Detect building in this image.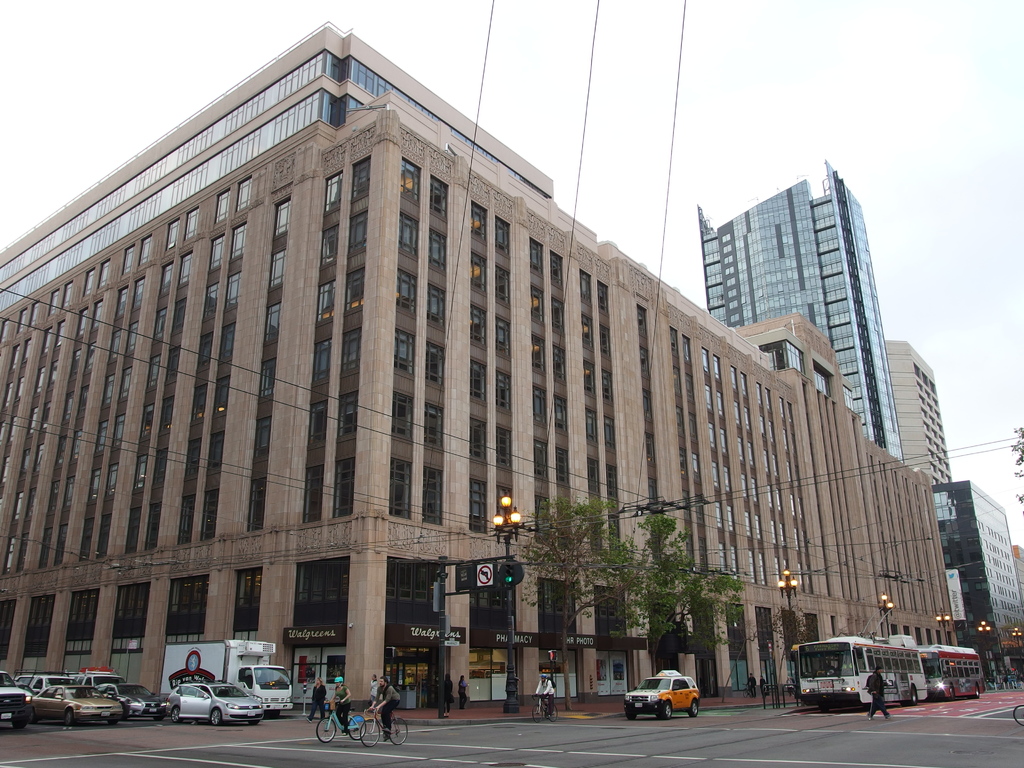
Detection: x1=929, y1=477, x2=1023, y2=692.
